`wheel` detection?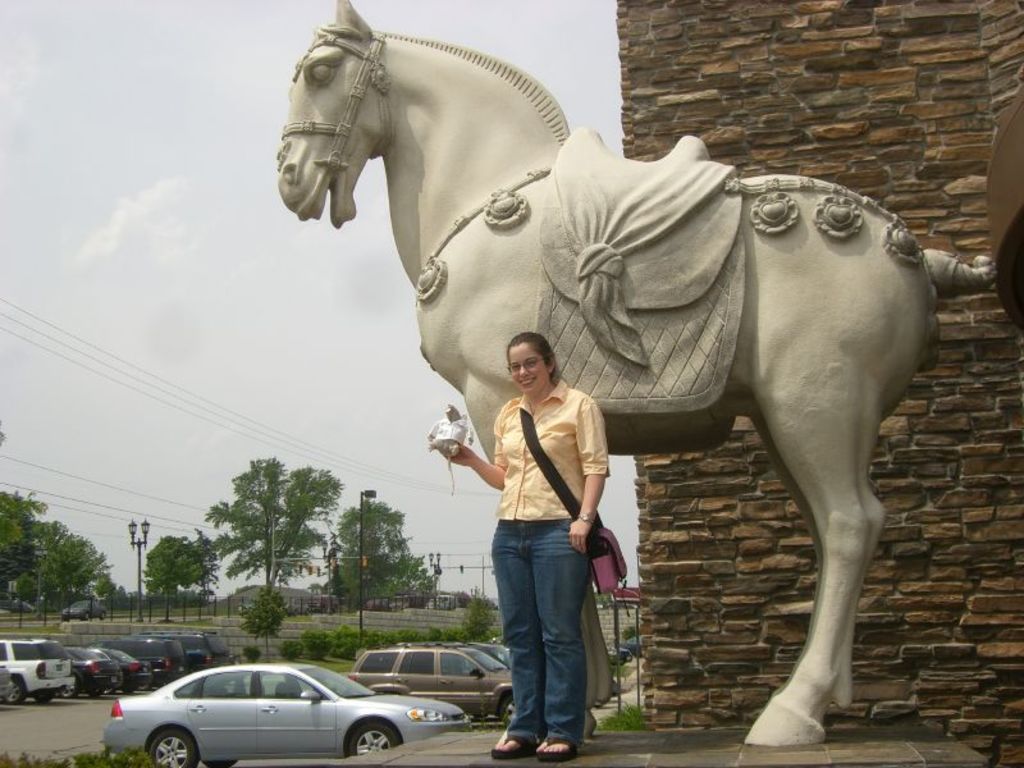
rect(342, 719, 398, 756)
